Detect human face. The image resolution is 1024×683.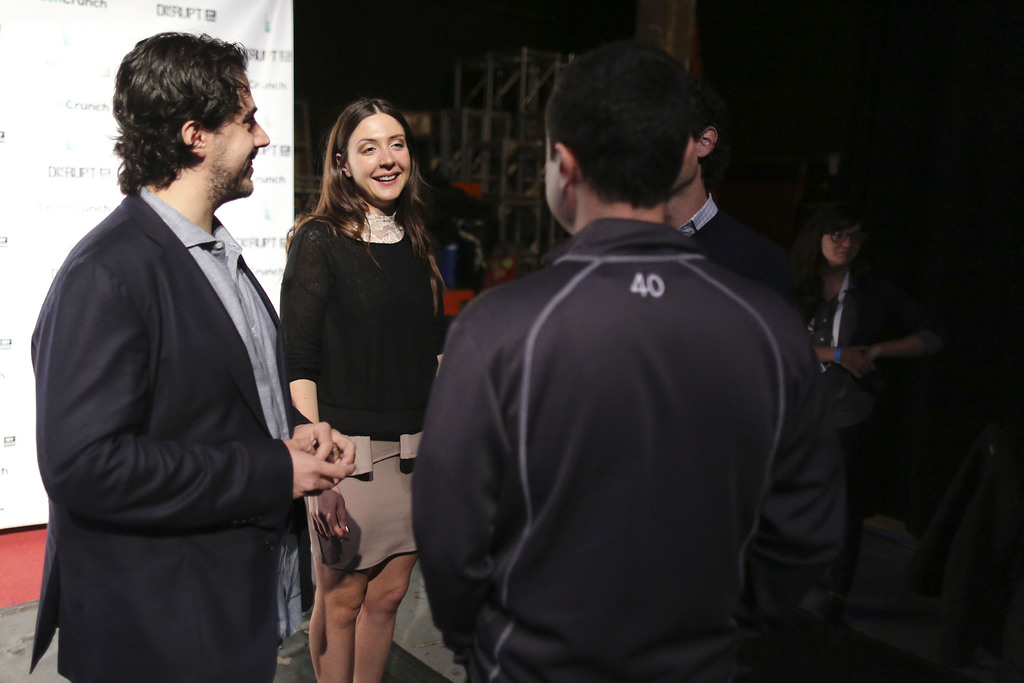
select_region(207, 74, 271, 197).
